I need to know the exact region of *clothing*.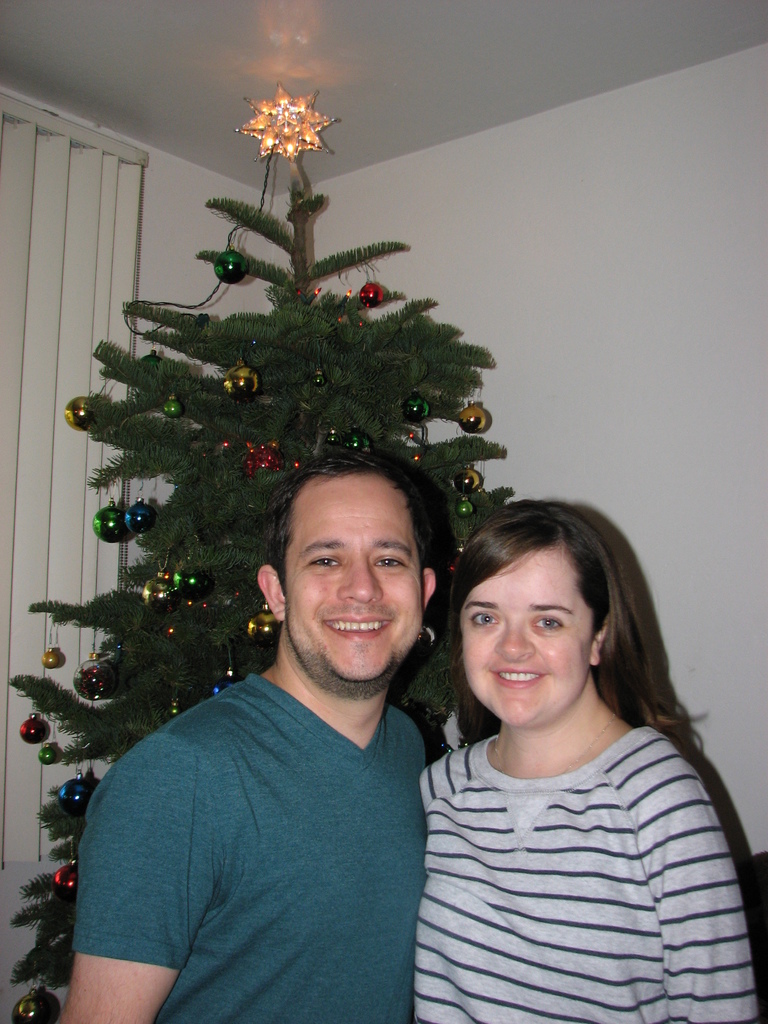
Region: 52/459/482/1010.
